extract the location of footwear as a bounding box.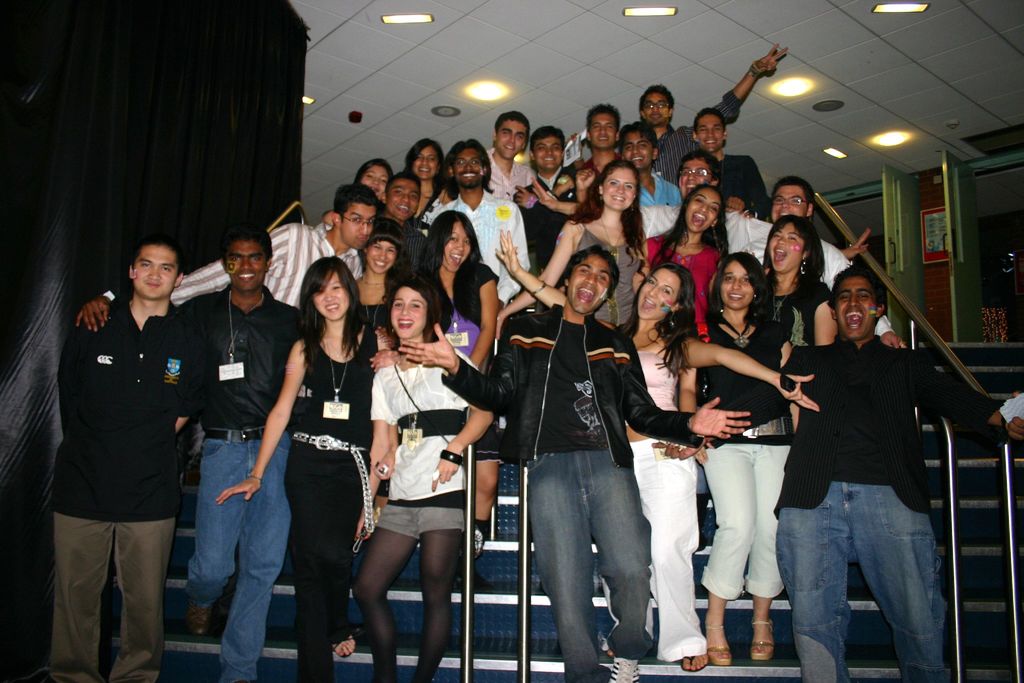
bbox=(612, 652, 639, 682).
